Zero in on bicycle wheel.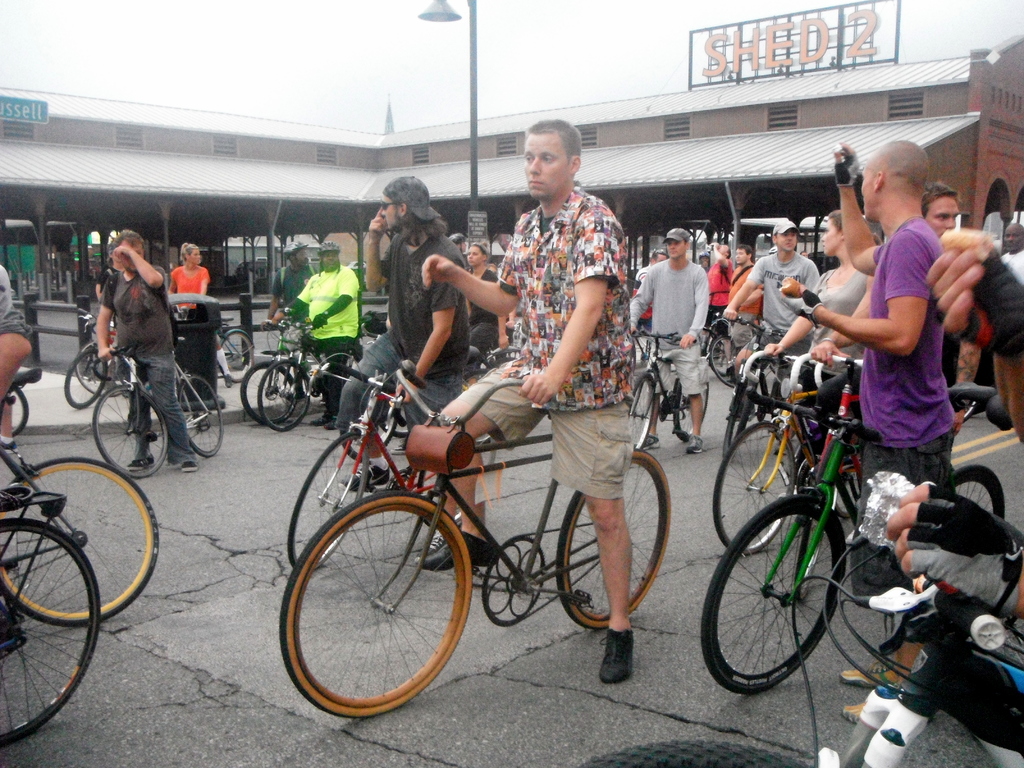
Zeroed in: <box>4,380,31,440</box>.
